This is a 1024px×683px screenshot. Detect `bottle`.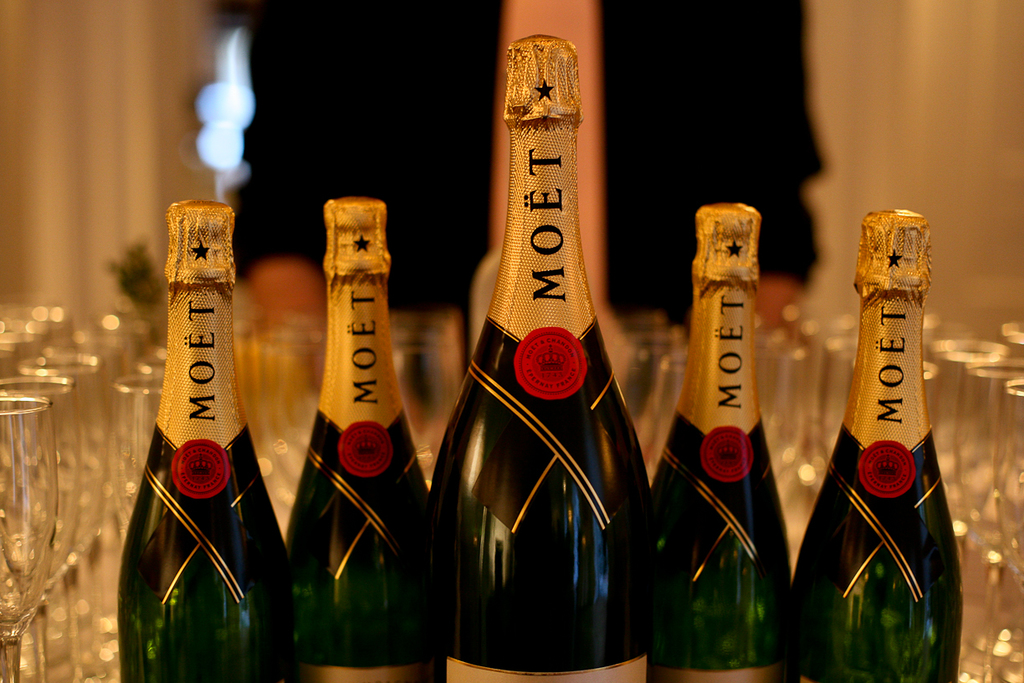
792/208/967/682.
